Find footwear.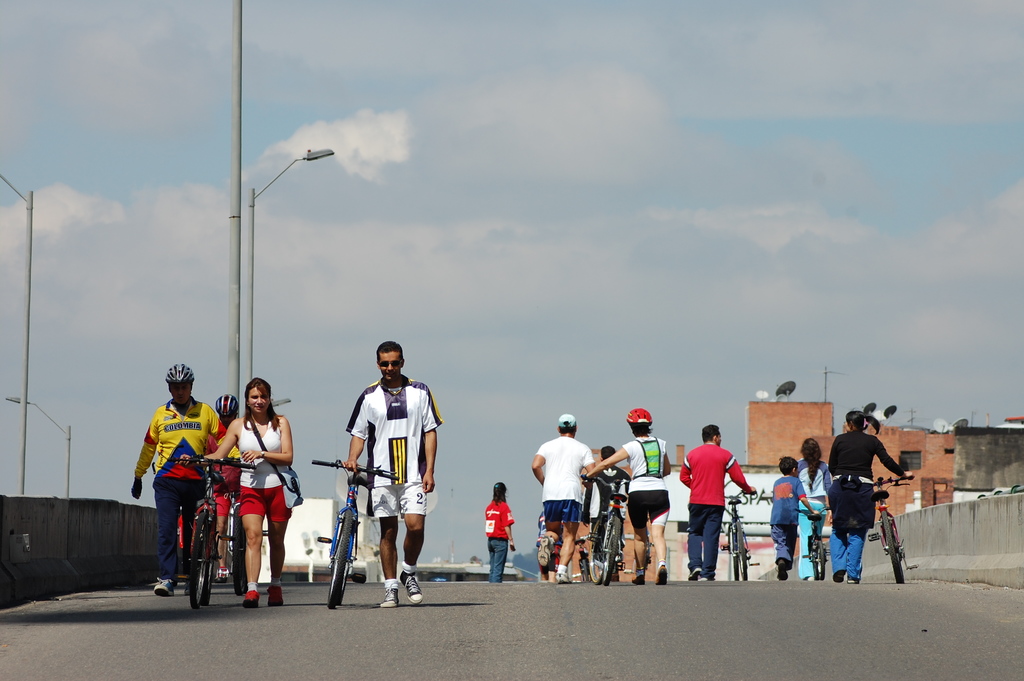
left=380, top=586, right=401, bottom=608.
